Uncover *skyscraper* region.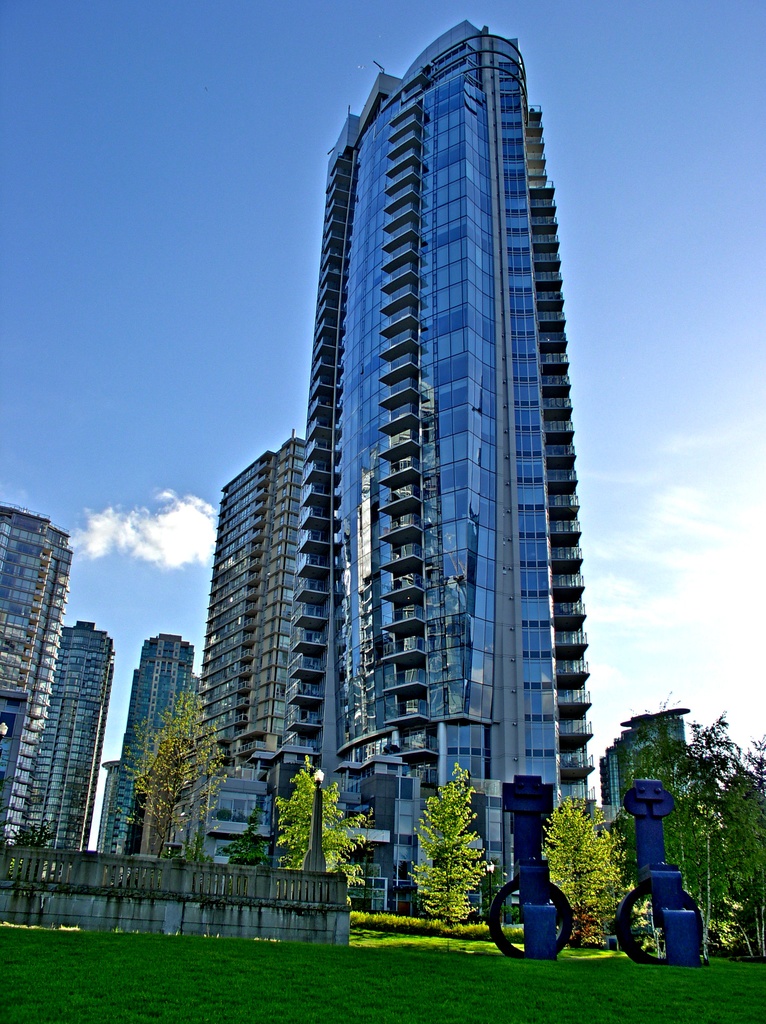
Uncovered: box(22, 624, 111, 848).
